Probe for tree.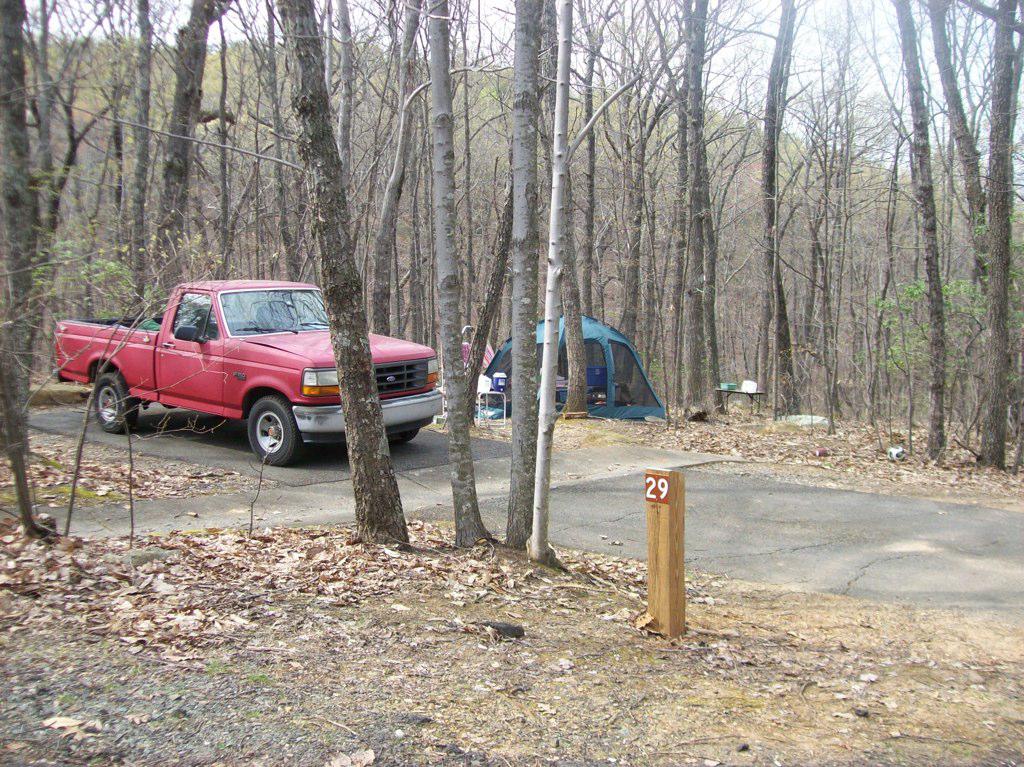
Probe result: <region>736, 0, 841, 447</region>.
